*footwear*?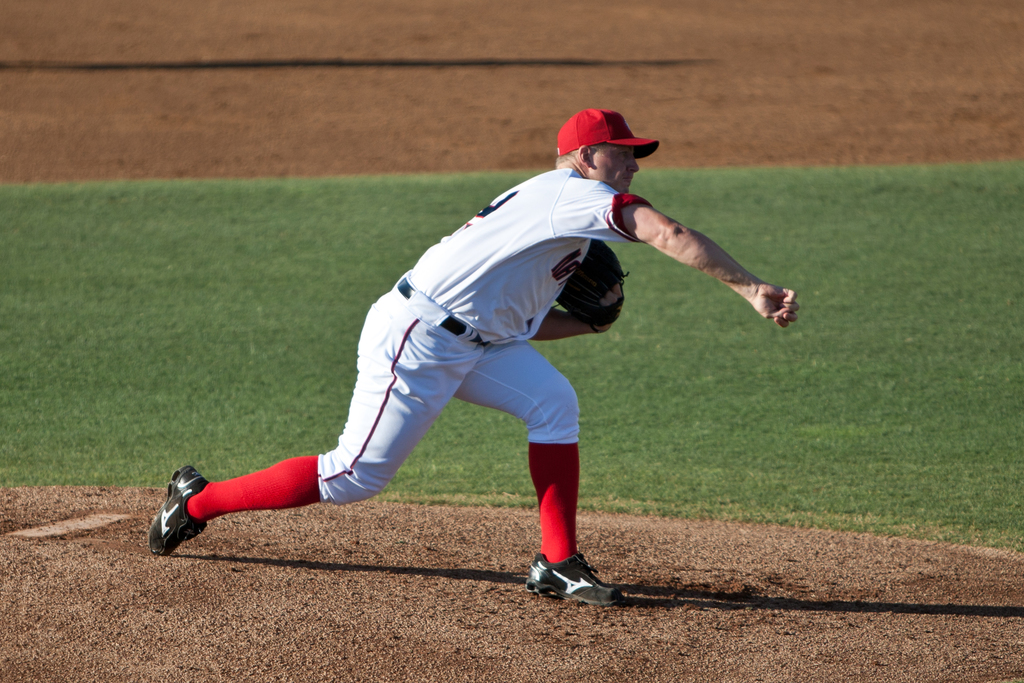
(147,468,211,550)
